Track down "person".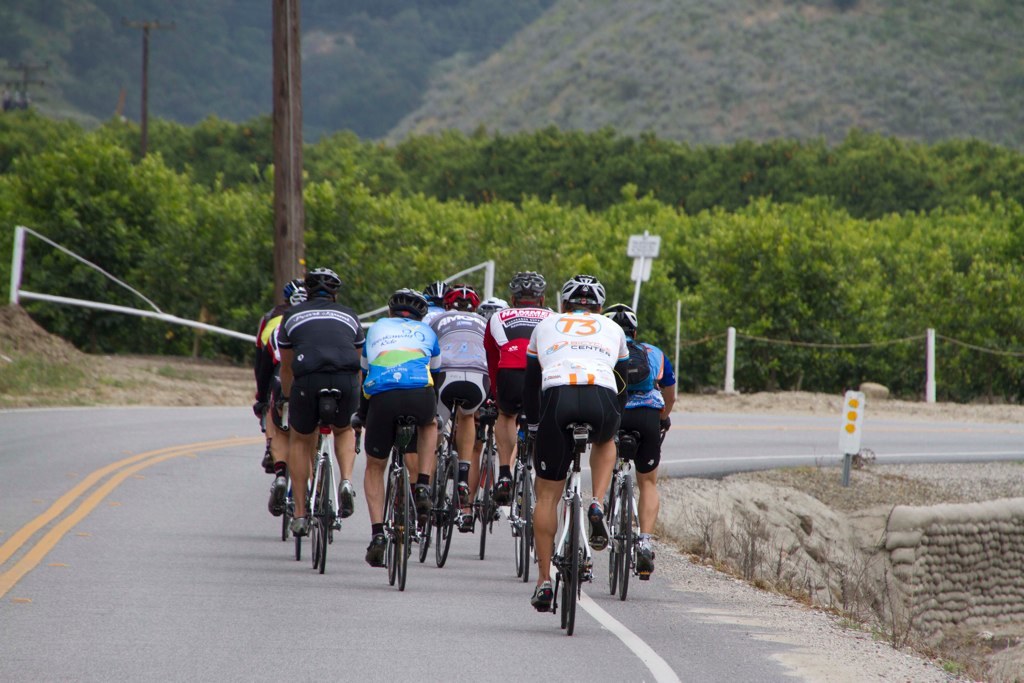
Tracked to bbox=(423, 295, 489, 513).
